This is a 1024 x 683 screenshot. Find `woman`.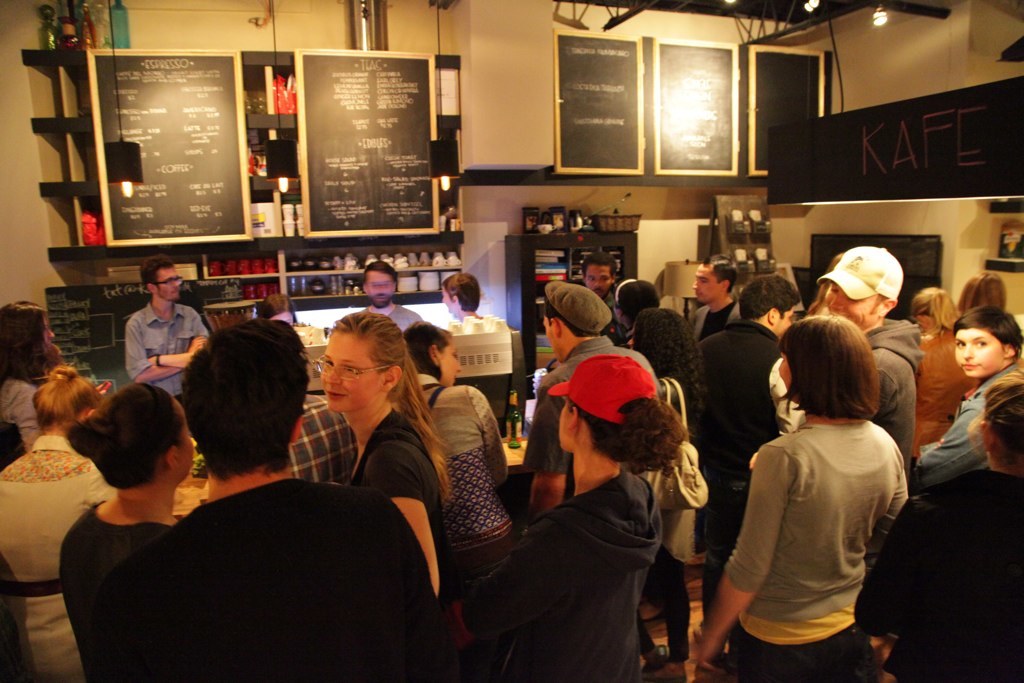
Bounding box: 445 352 684 682.
